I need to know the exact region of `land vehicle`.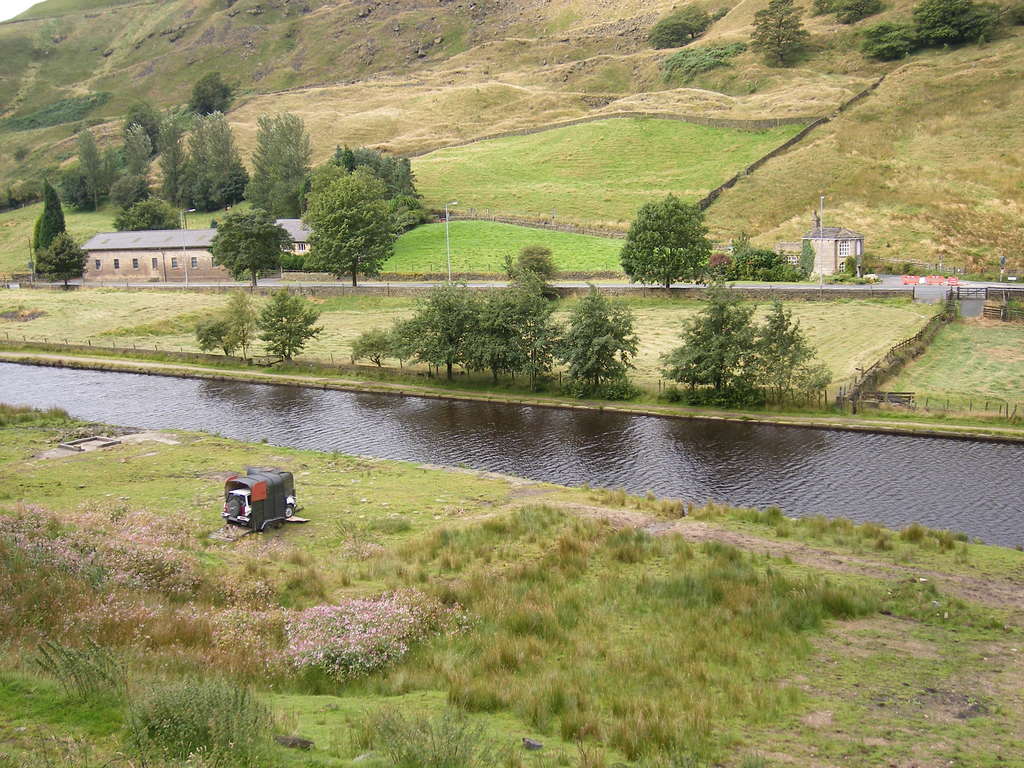
Region: Rect(218, 464, 307, 543).
